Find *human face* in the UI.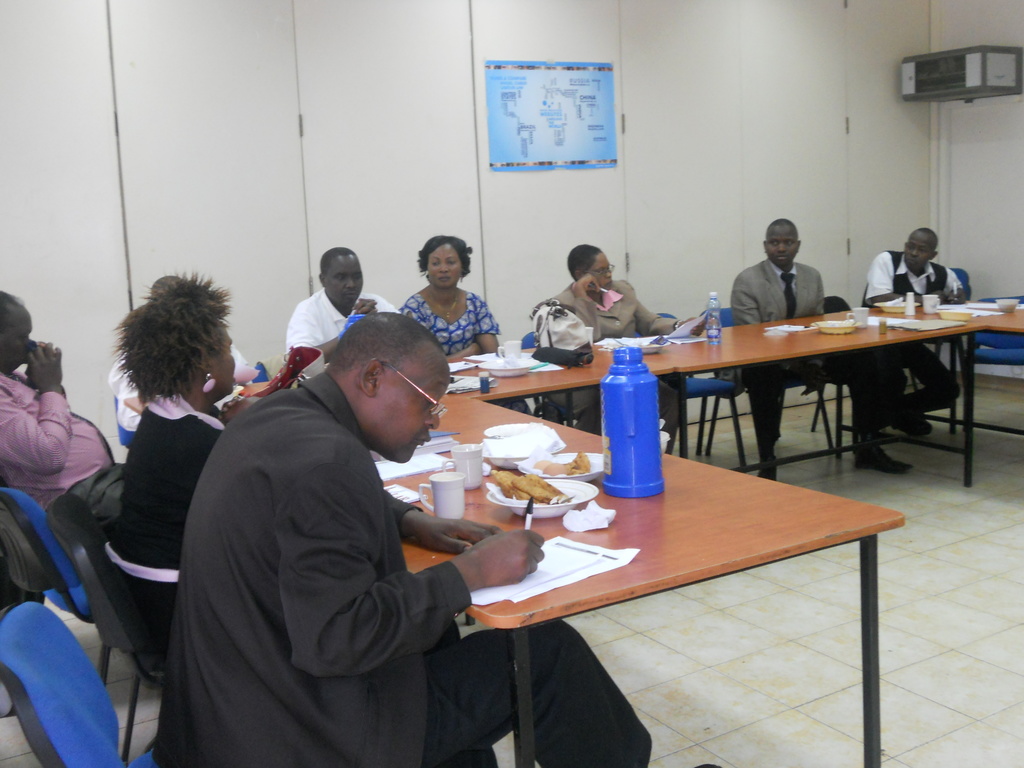
UI element at 586:252:616:287.
